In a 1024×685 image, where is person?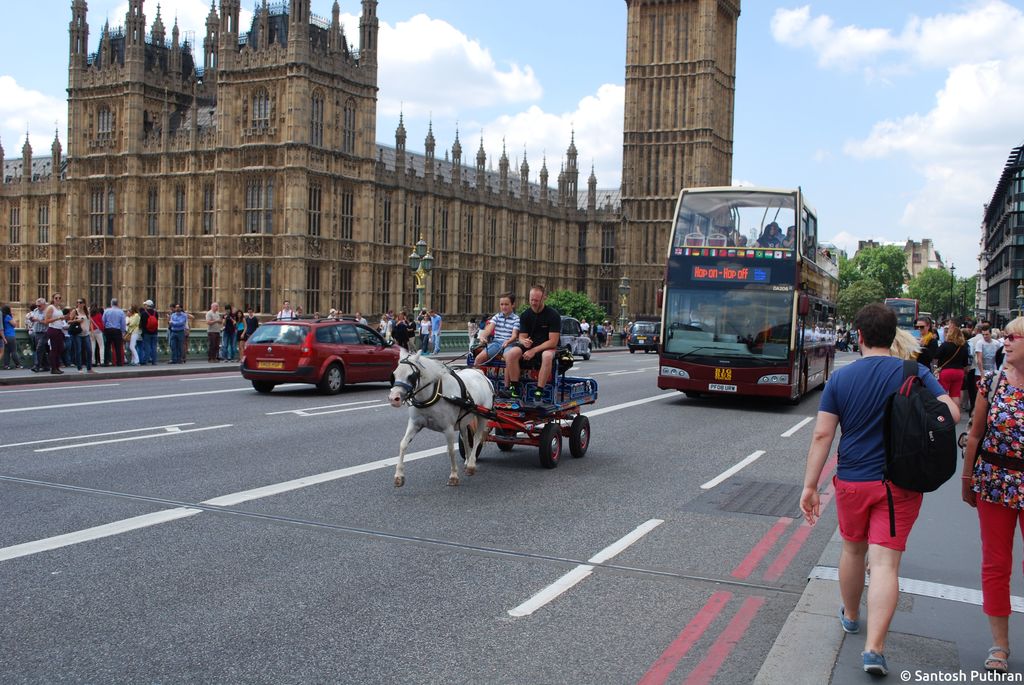
pyautogui.locateOnScreen(957, 306, 1023, 681).
